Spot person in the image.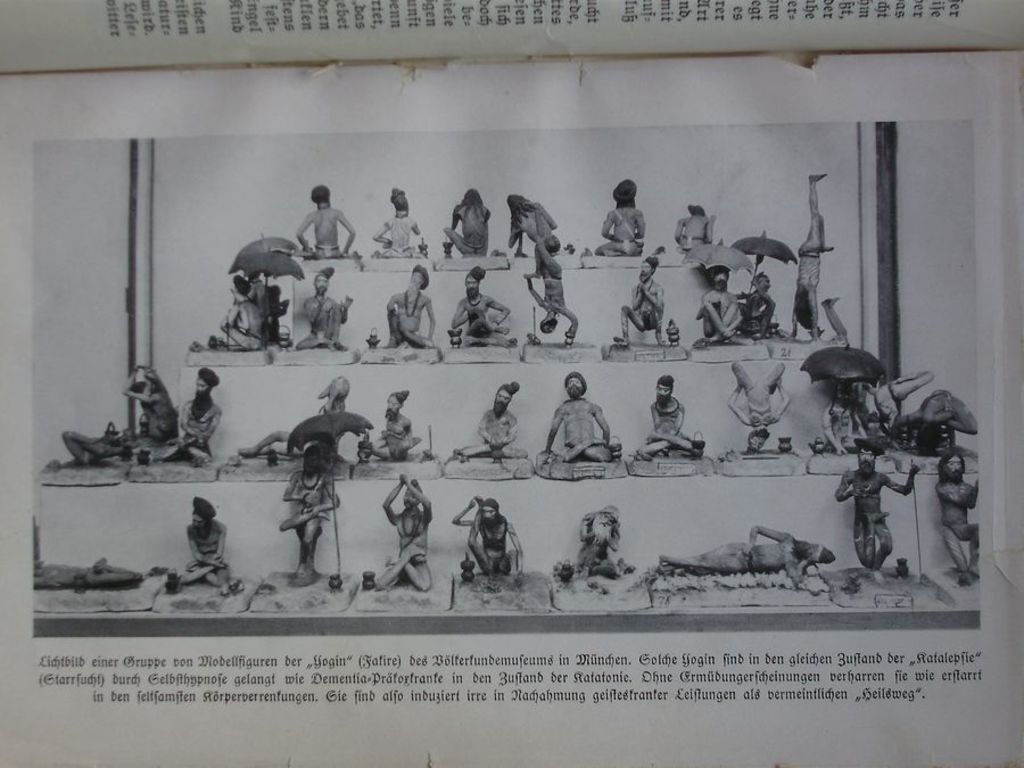
person found at 595/177/646/255.
